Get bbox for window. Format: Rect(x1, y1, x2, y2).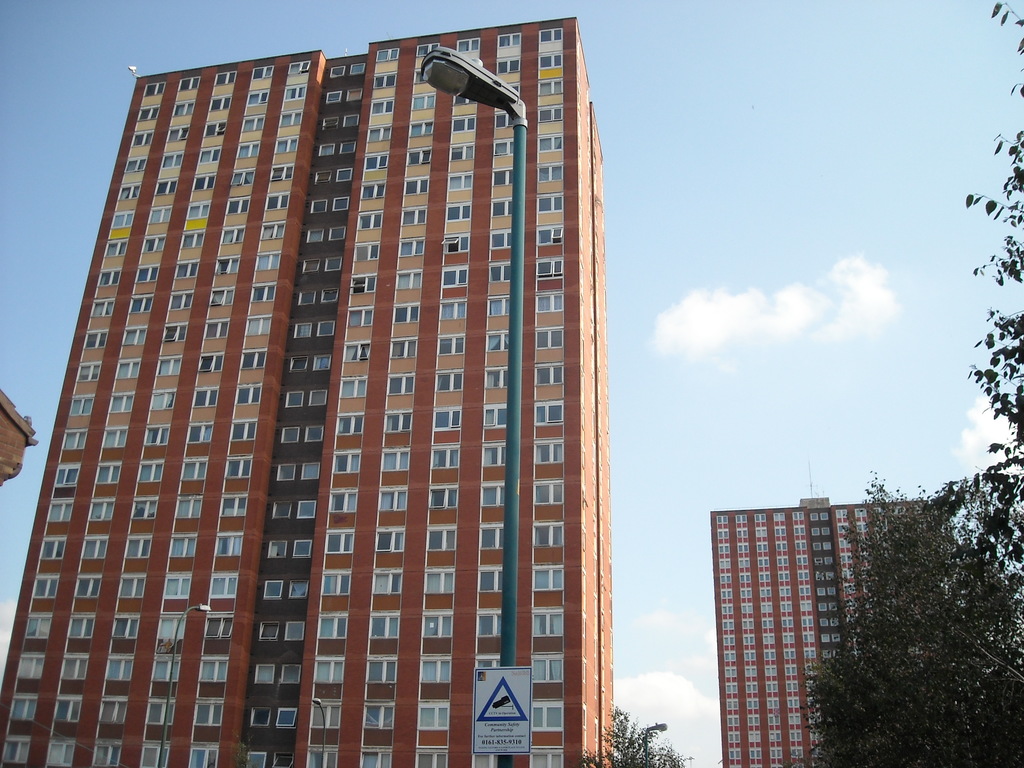
Rect(143, 426, 170, 447).
